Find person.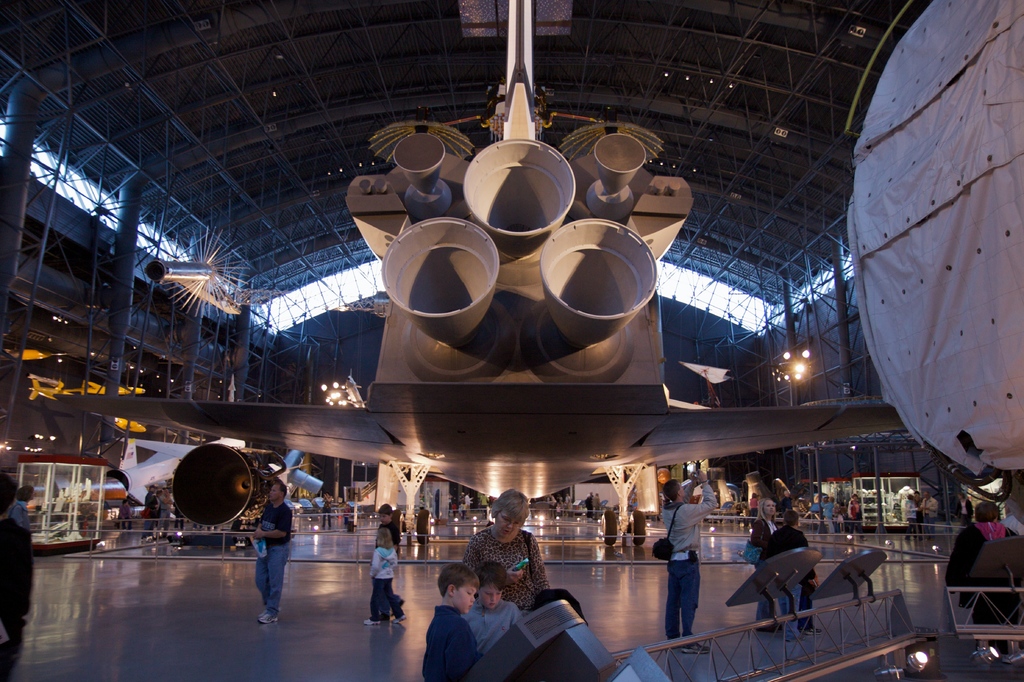
(245, 473, 299, 630).
